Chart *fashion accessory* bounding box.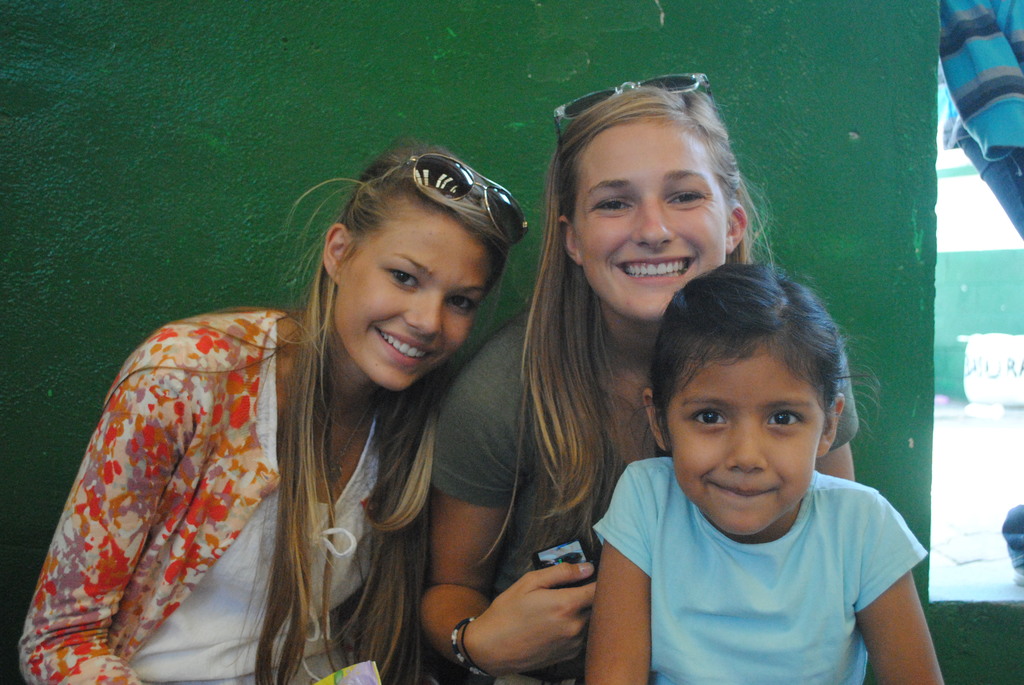
Charted: <box>548,68,716,145</box>.
